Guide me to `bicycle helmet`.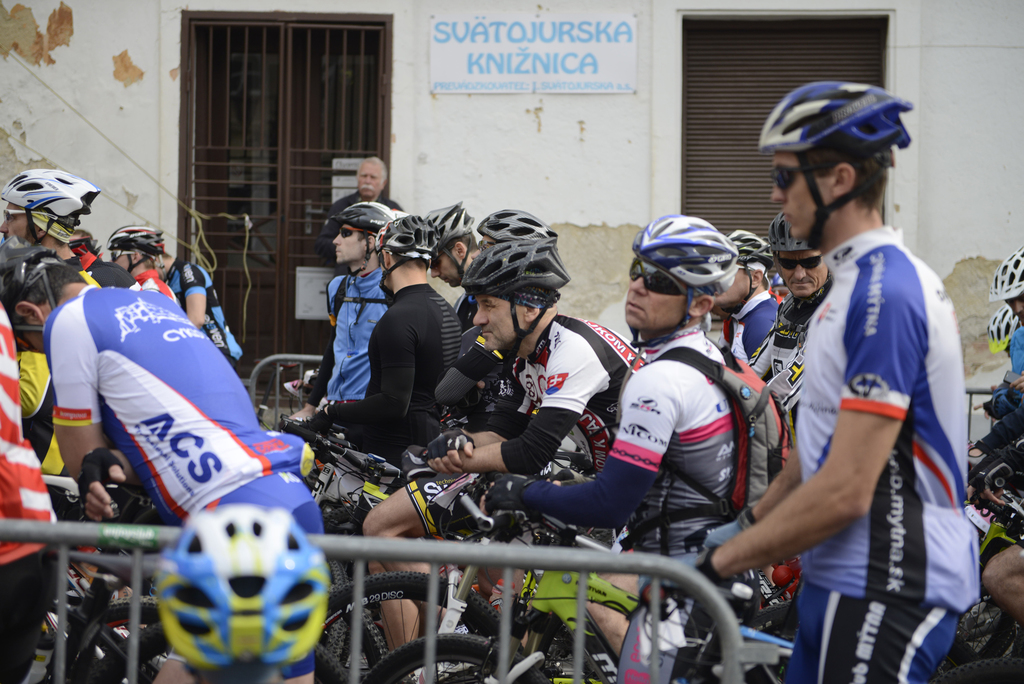
Guidance: box(756, 78, 914, 147).
